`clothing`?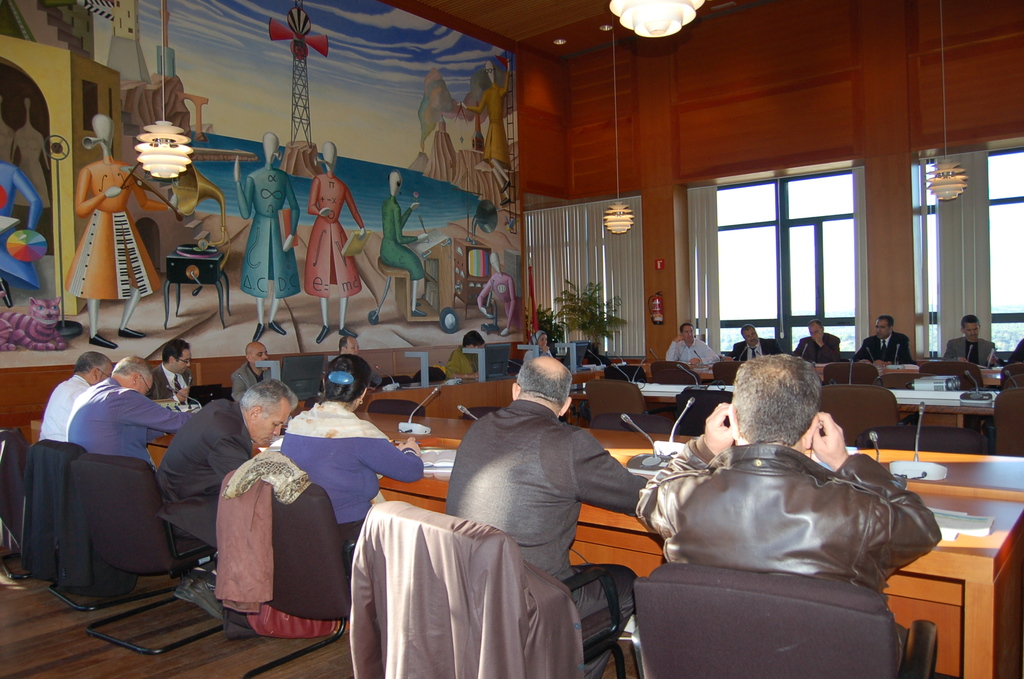
x1=230, y1=361, x2=254, y2=404
